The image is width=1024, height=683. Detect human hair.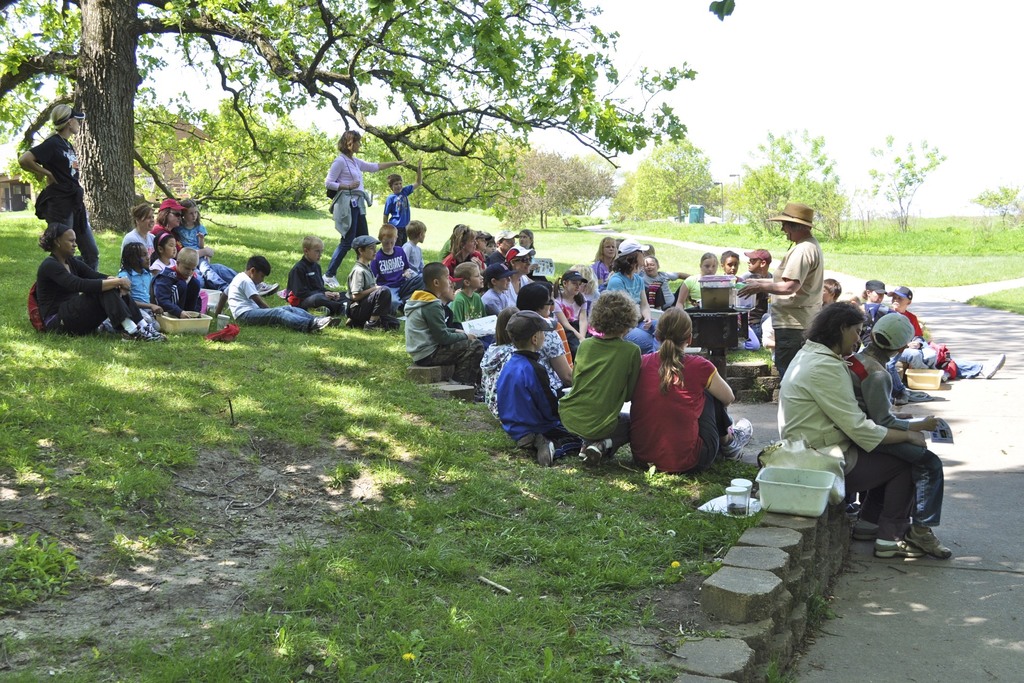
Detection: {"x1": 405, "y1": 220, "x2": 425, "y2": 242}.
